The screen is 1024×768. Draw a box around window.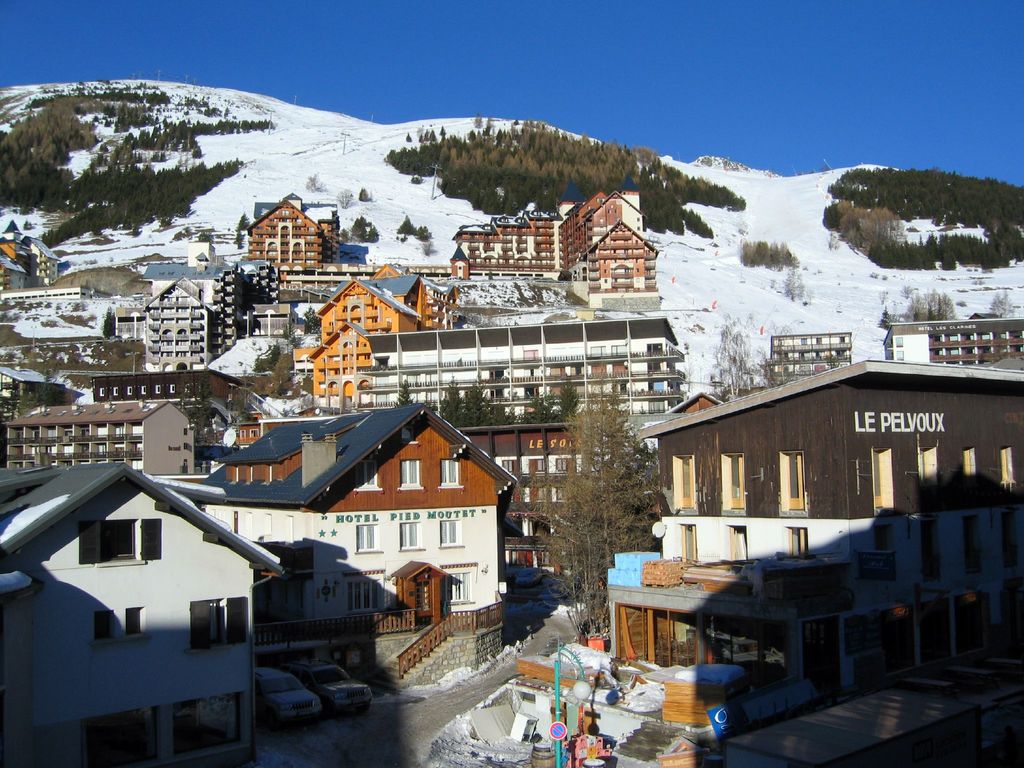
{"left": 612, "top": 343, "right": 627, "bottom": 355}.
